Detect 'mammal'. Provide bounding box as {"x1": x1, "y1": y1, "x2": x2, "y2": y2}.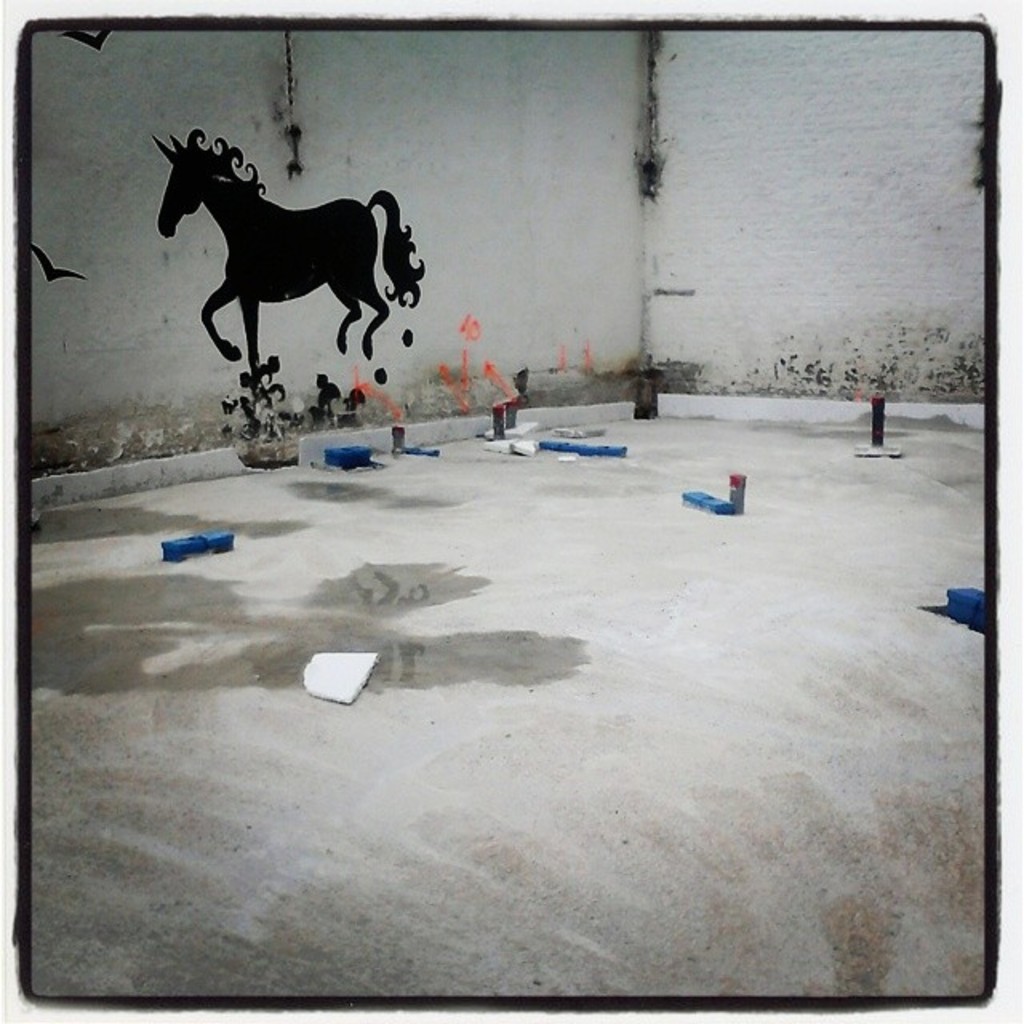
{"x1": 144, "y1": 136, "x2": 442, "y2": 365}.
